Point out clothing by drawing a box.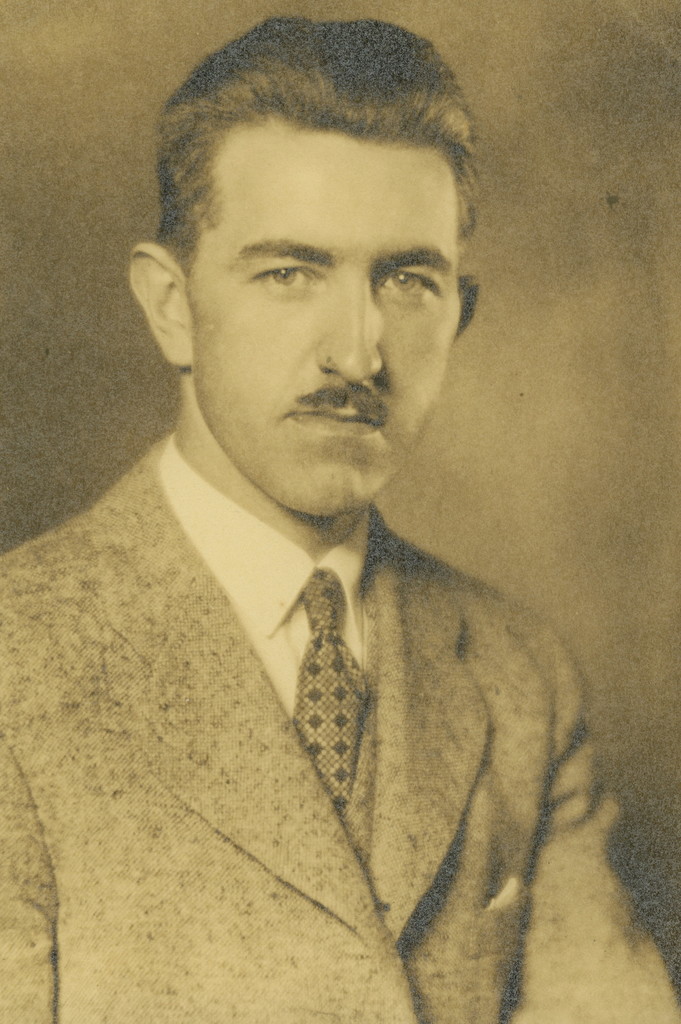
<box>49,376,617,1023</box>.
